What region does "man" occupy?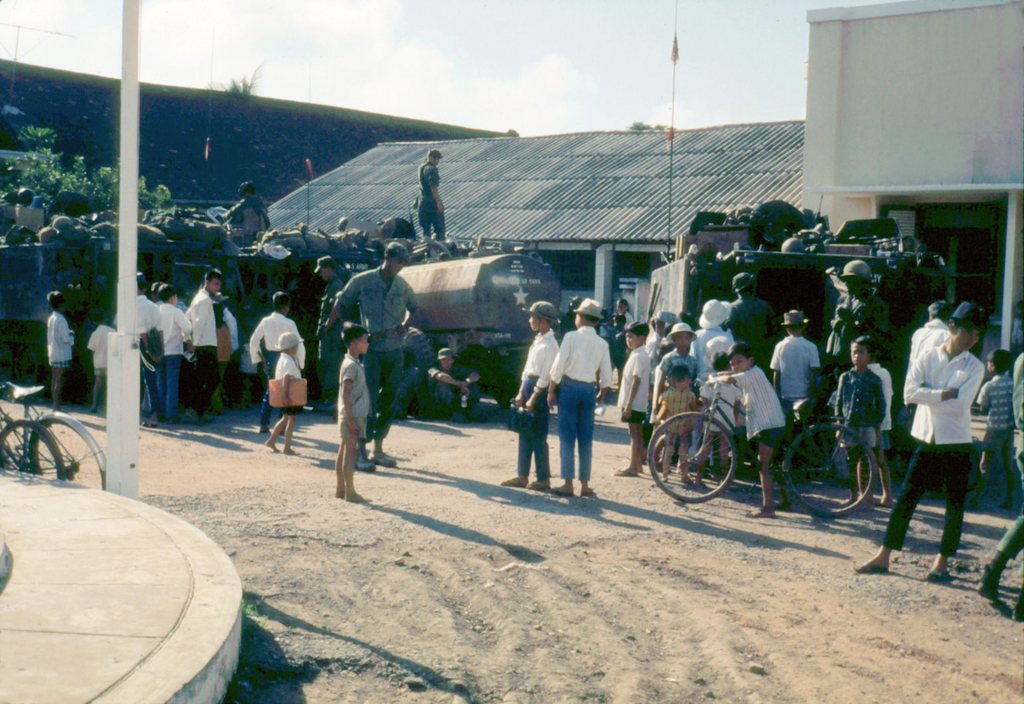
<region>315, 254, 345, 410</region>.
